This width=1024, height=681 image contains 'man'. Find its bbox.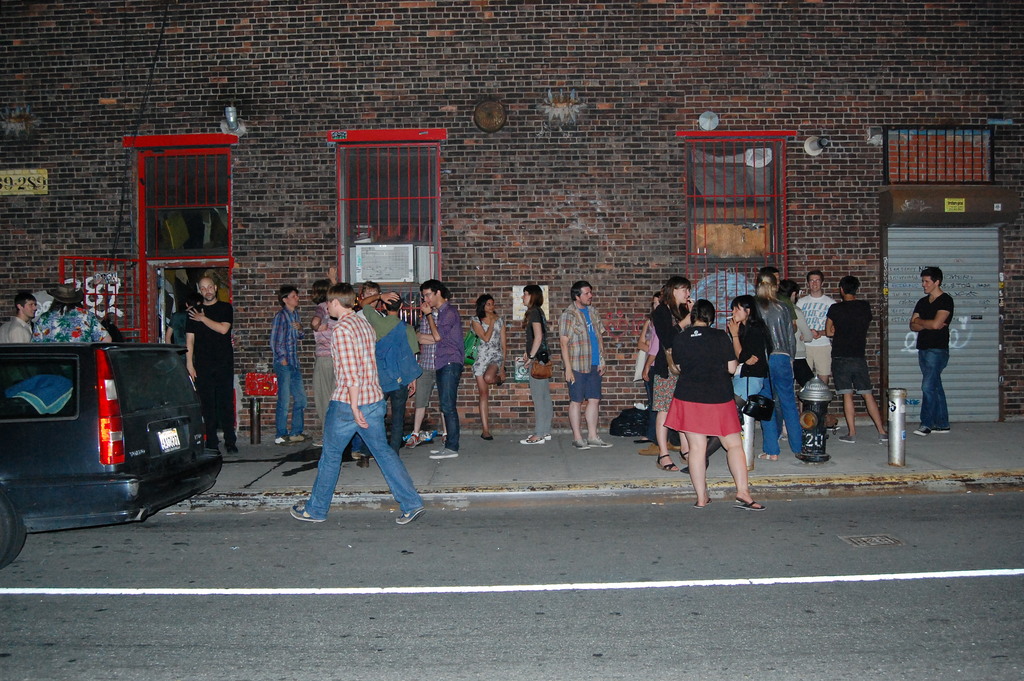
{"x1": 184, "y1": 275, "x2": 237, "y2": 452}.
